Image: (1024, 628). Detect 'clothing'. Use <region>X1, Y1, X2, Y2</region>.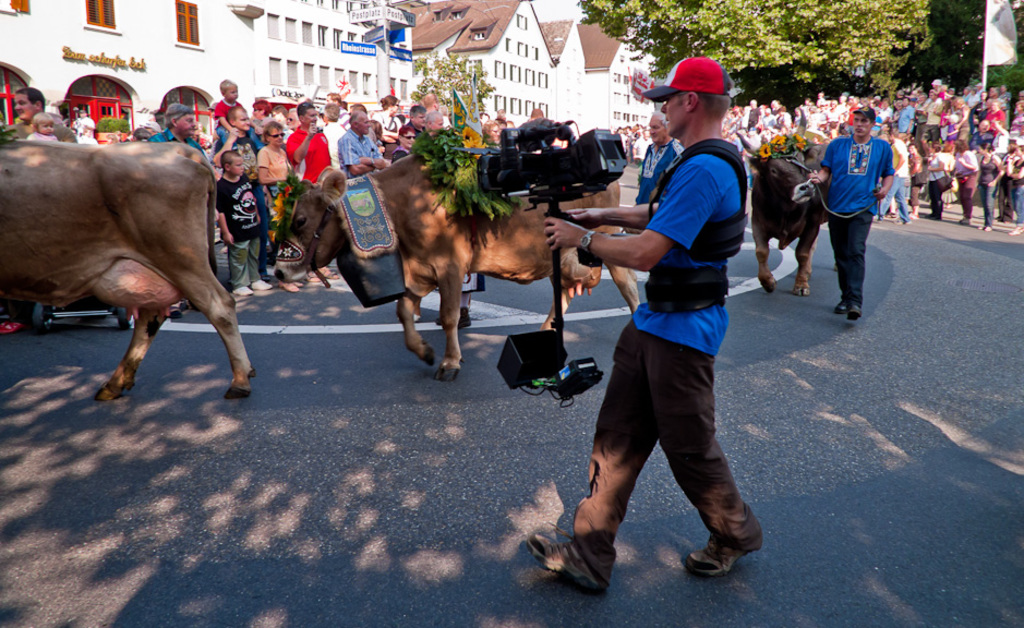
<region>1012, 157, 1023, 224</region>.
